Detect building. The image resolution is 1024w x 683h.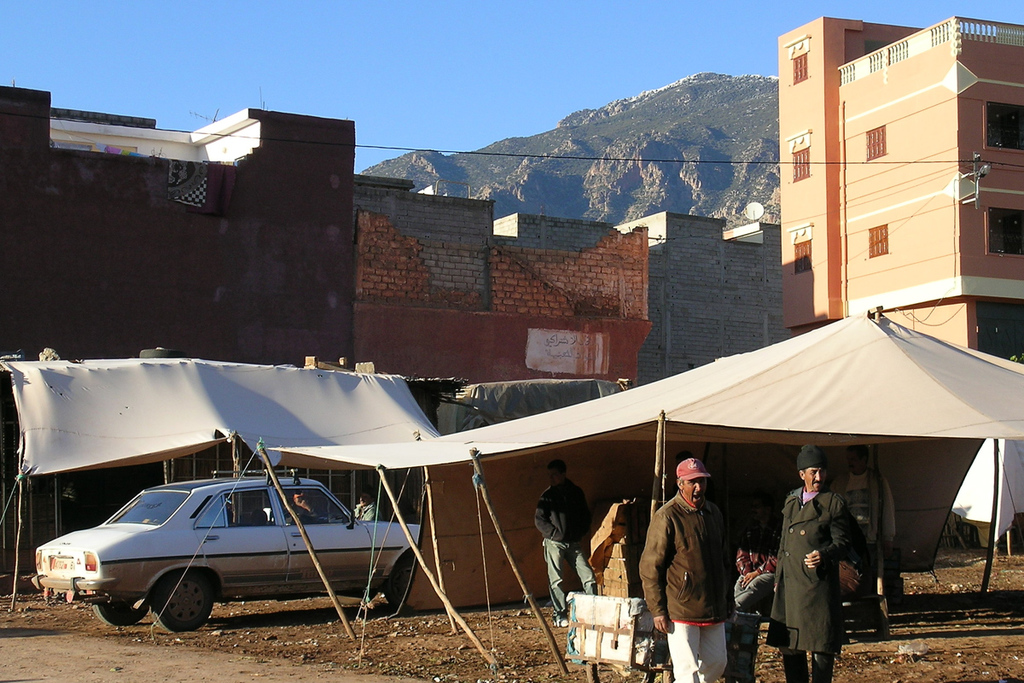
box(779, 12, 1023, 359).
